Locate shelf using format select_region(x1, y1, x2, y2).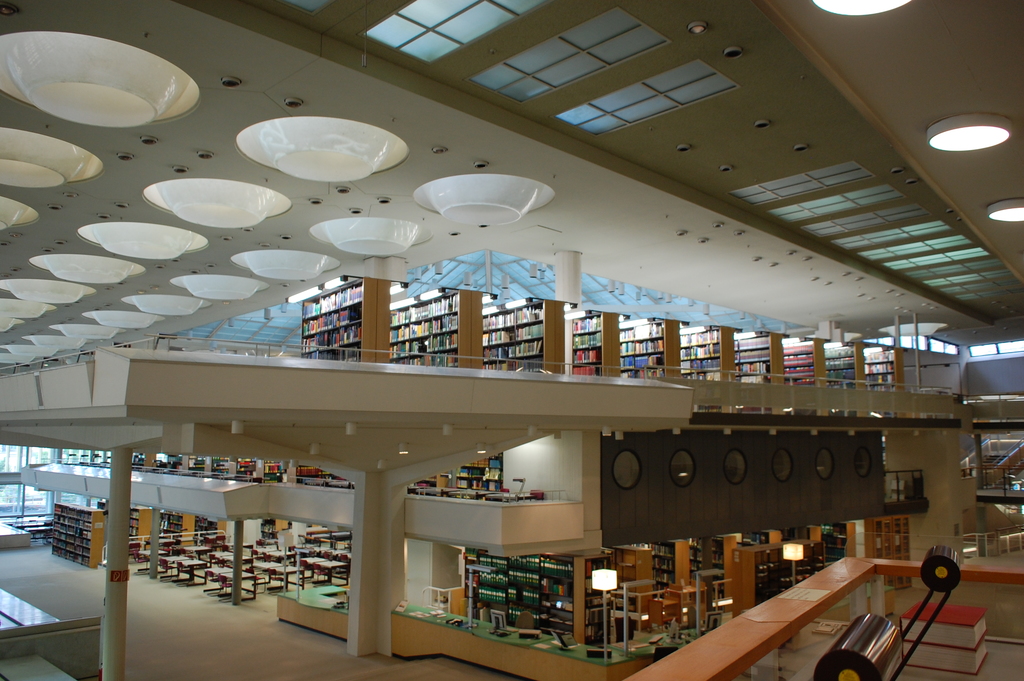
select_region(644, 538, 685, 603).
